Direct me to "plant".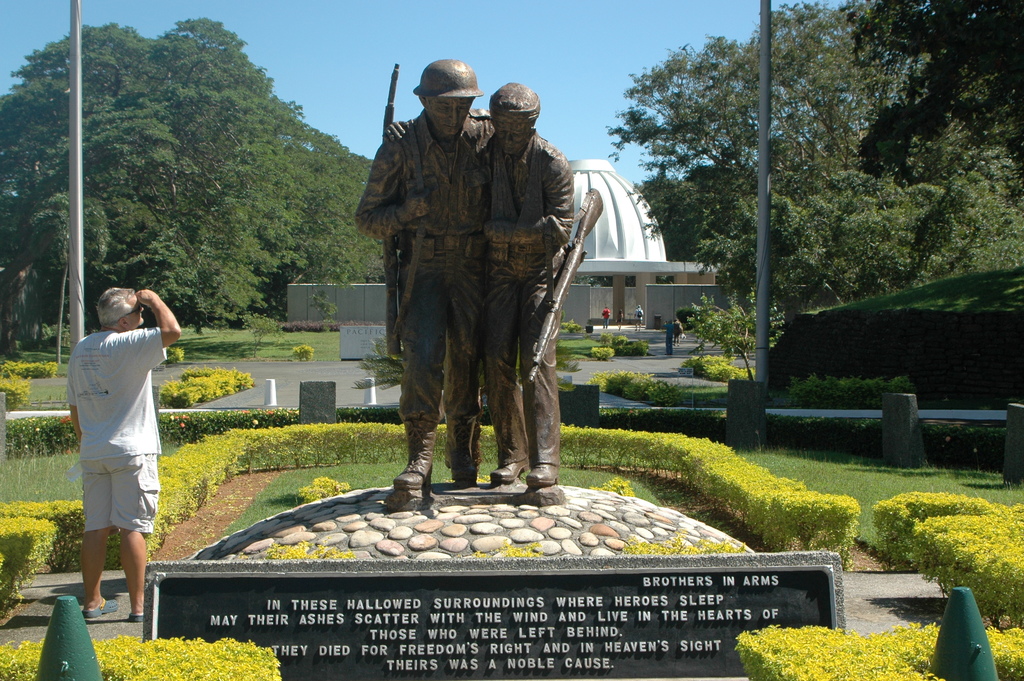
Direction: 616, 326, 624, 351.
